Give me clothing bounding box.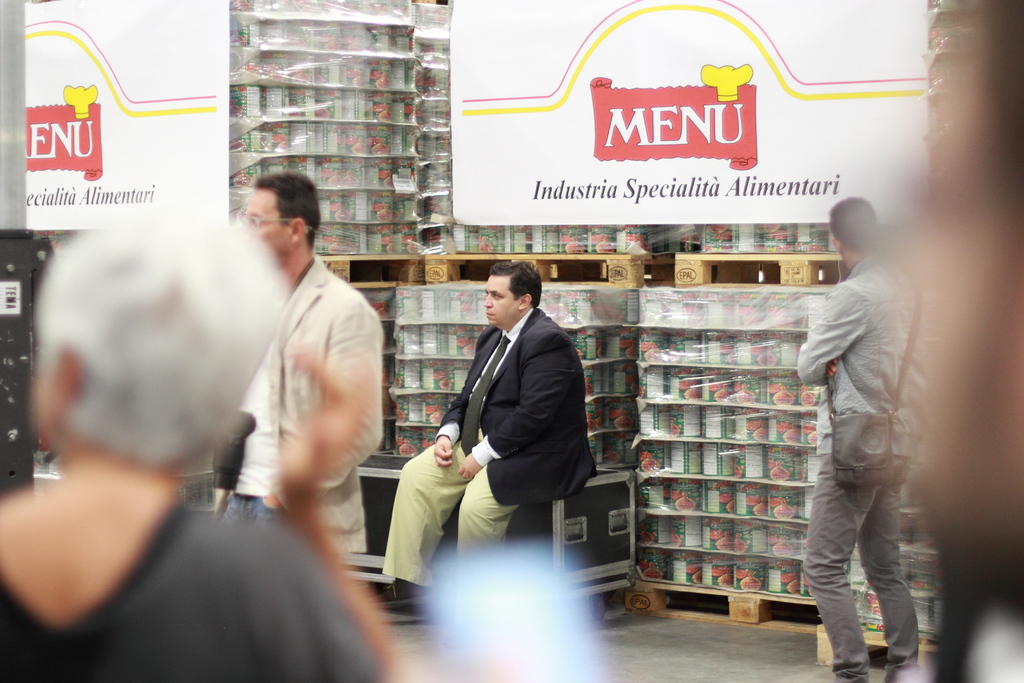
locate(0, 489, 386, 682).
